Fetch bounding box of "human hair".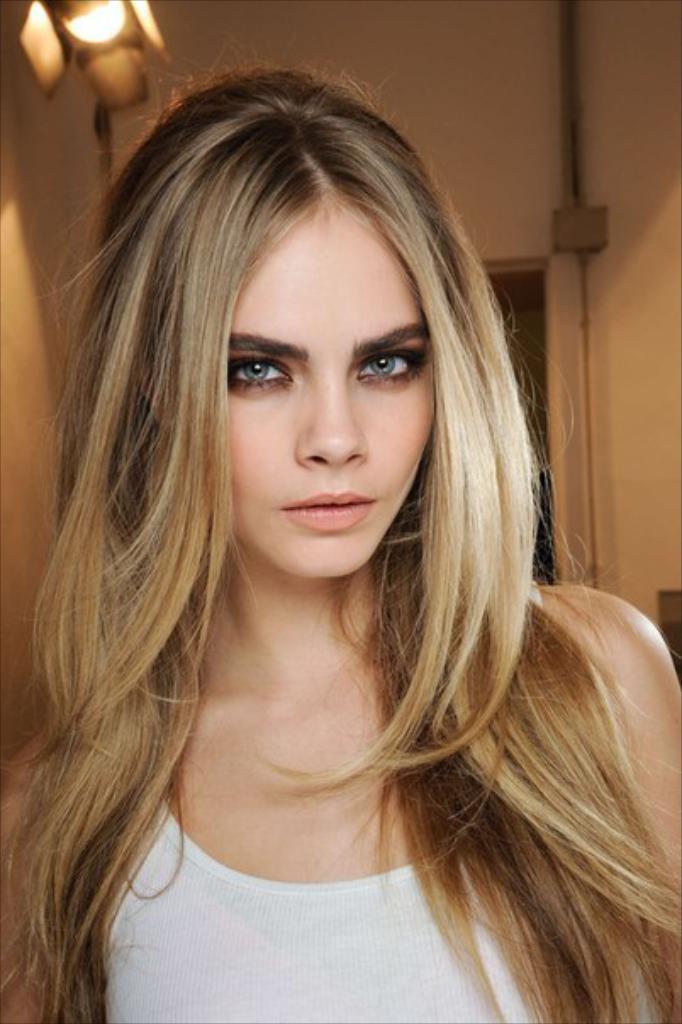
Bbox: bbox=(0, 53, 680, 1022).
